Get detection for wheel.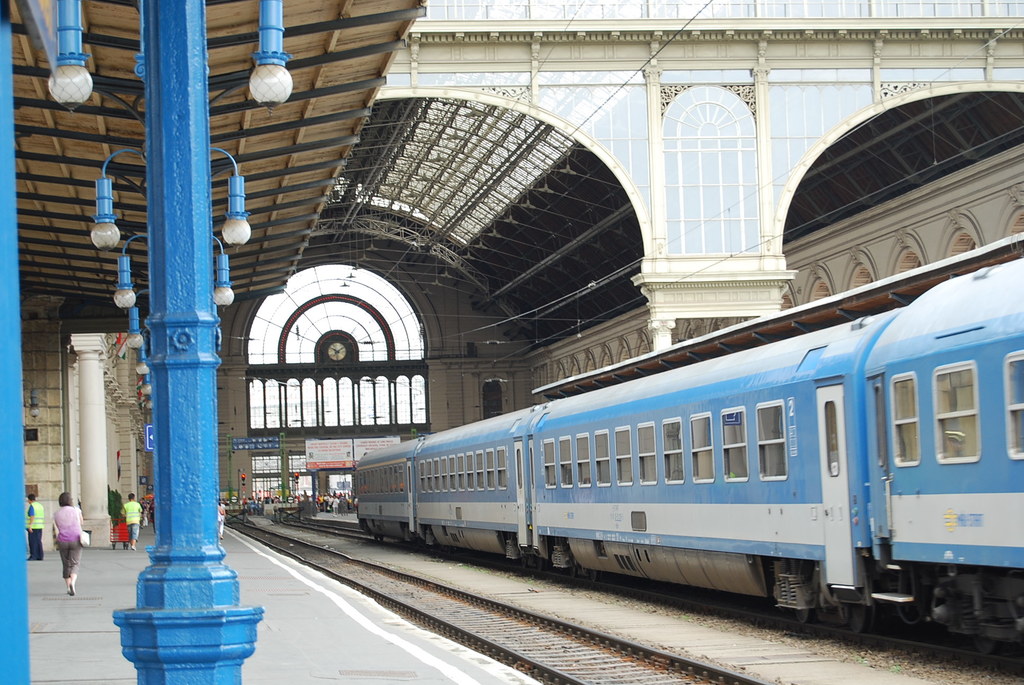
Detection: crop(799, 606, 813, 625).
